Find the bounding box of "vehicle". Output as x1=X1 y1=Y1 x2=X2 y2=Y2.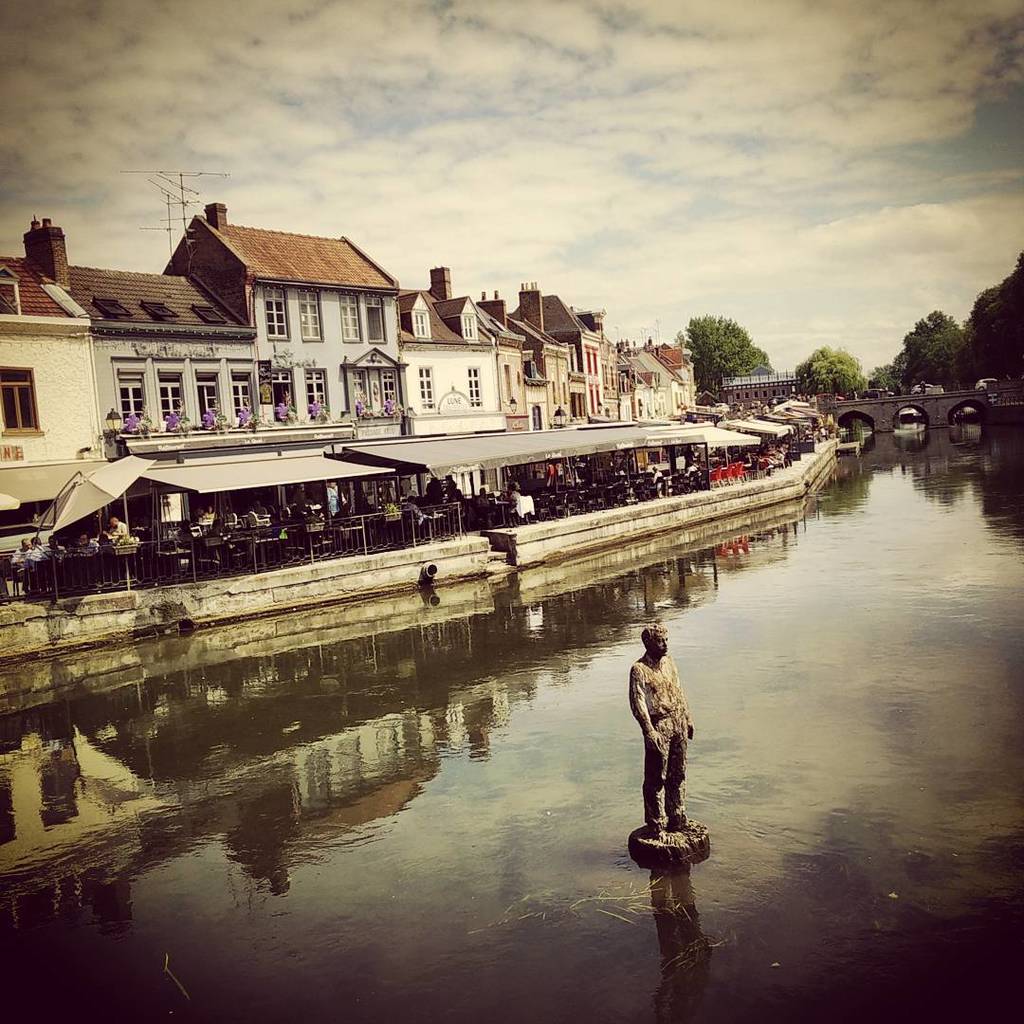
x1=977 y1=374 x2=999 y2=388.
